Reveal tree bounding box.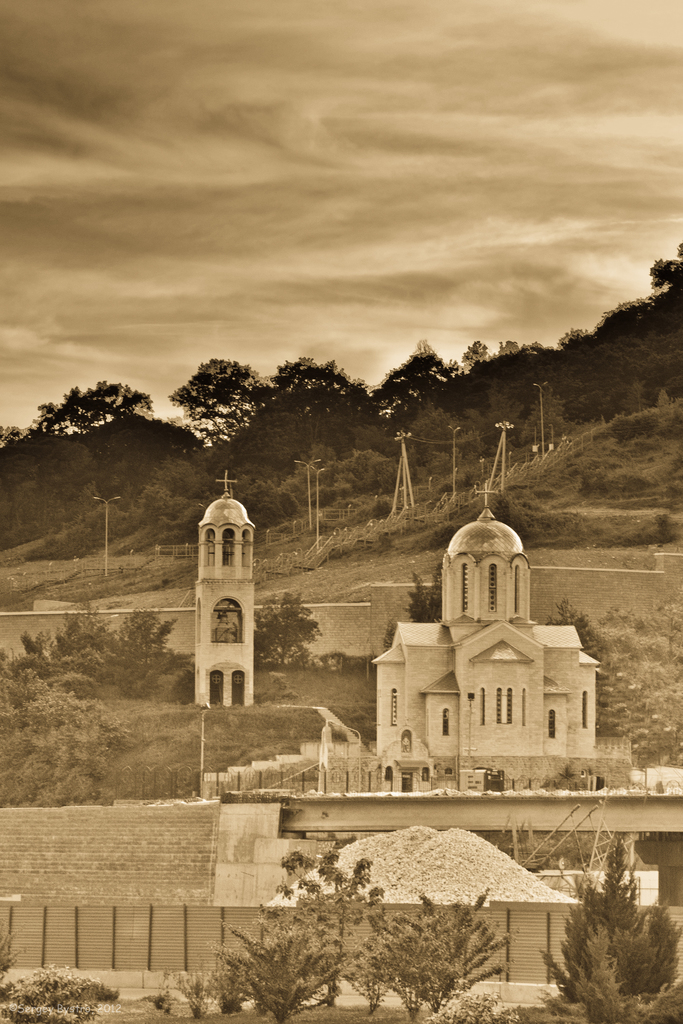
Revealed: x1=197 y1=847 x2=535 y2=1023.
